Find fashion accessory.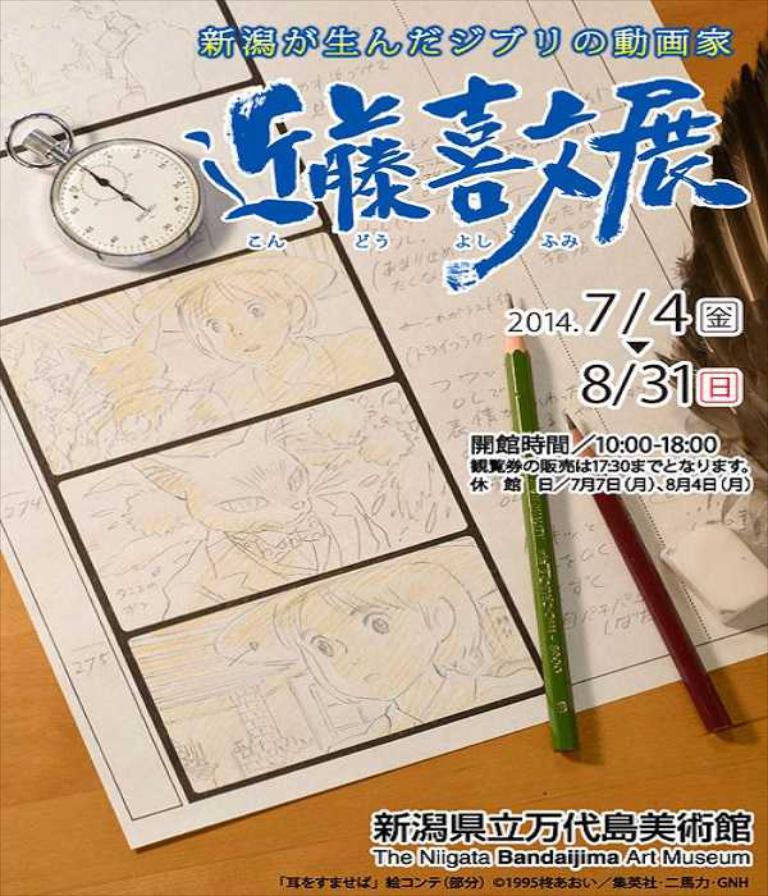
[215, 541, 499, 658].
